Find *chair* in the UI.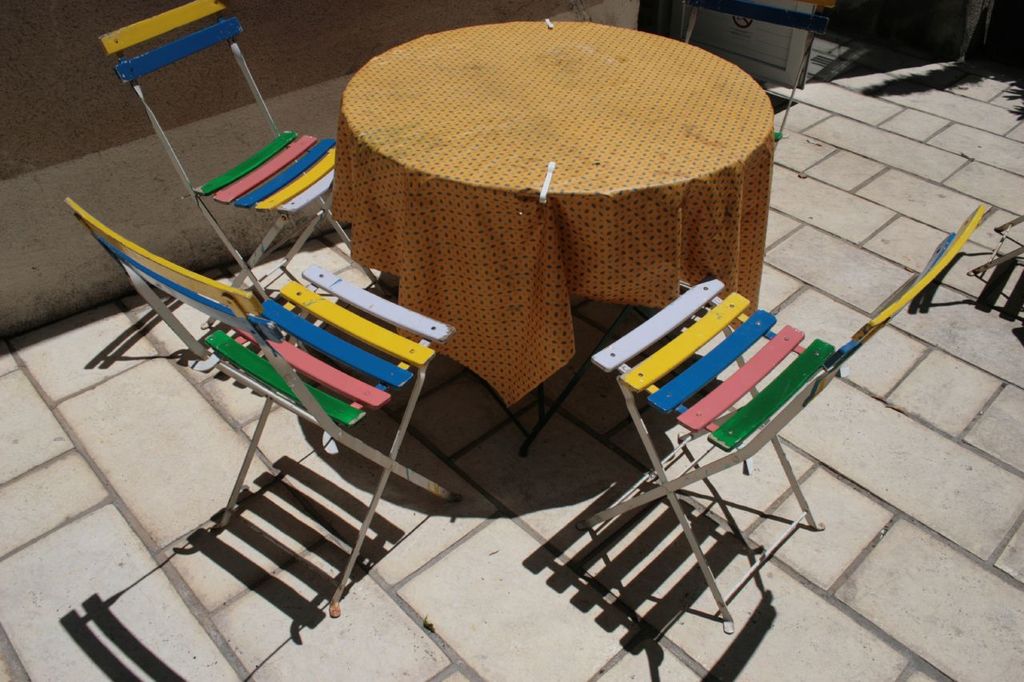
UI element at detection(64, 195, 464, 620).
